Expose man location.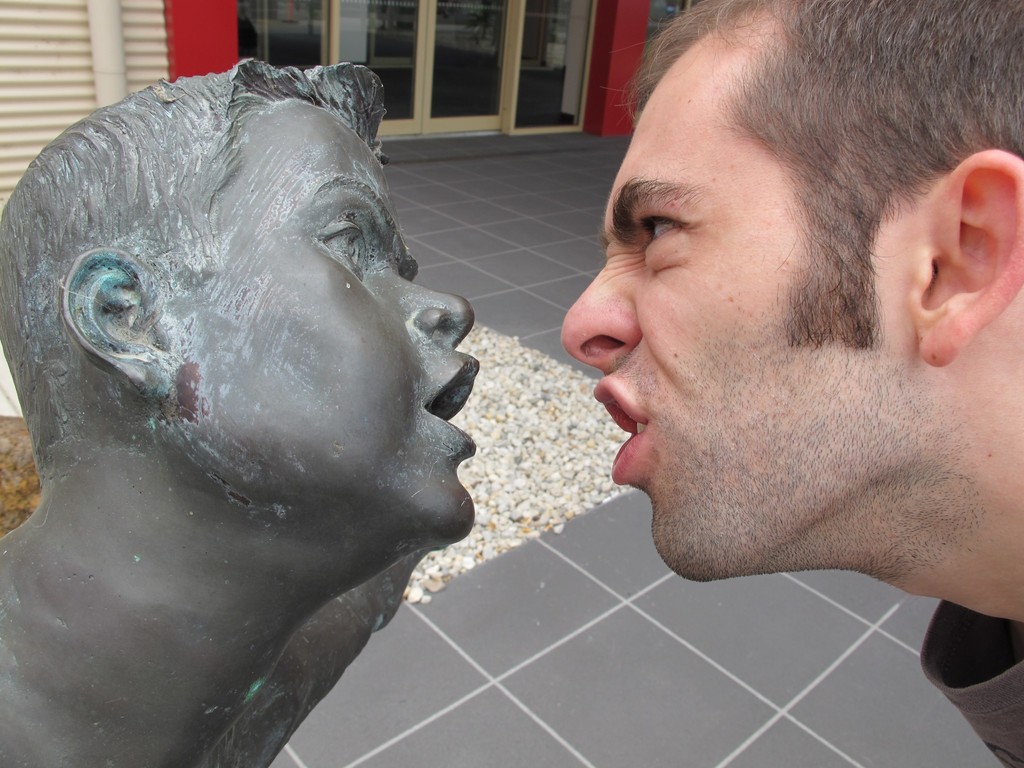
Exposed at <region>465, 0, 1023, 732</region>.
